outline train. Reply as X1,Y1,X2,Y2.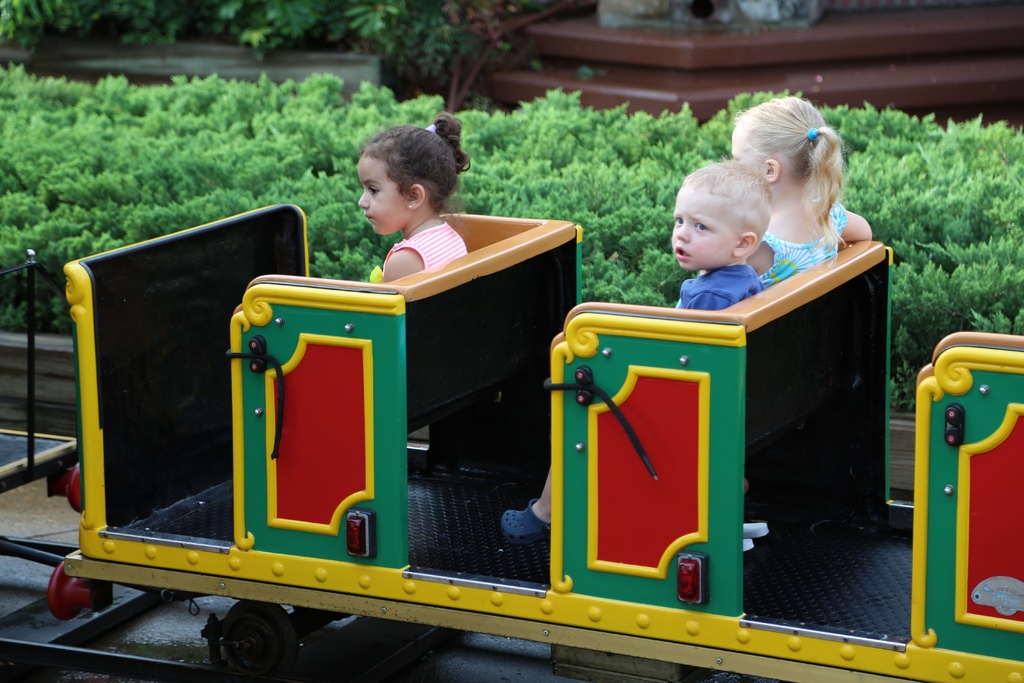
0,200,1023,682.
